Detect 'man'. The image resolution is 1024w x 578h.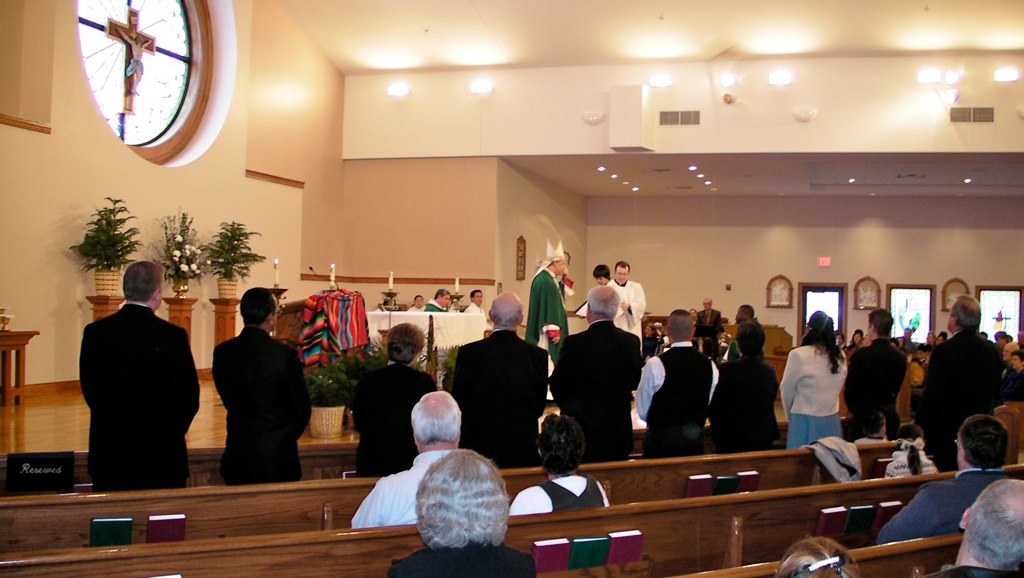
{"x1": 845, "y1": 310, "x2": 911, "y2": 443}.
